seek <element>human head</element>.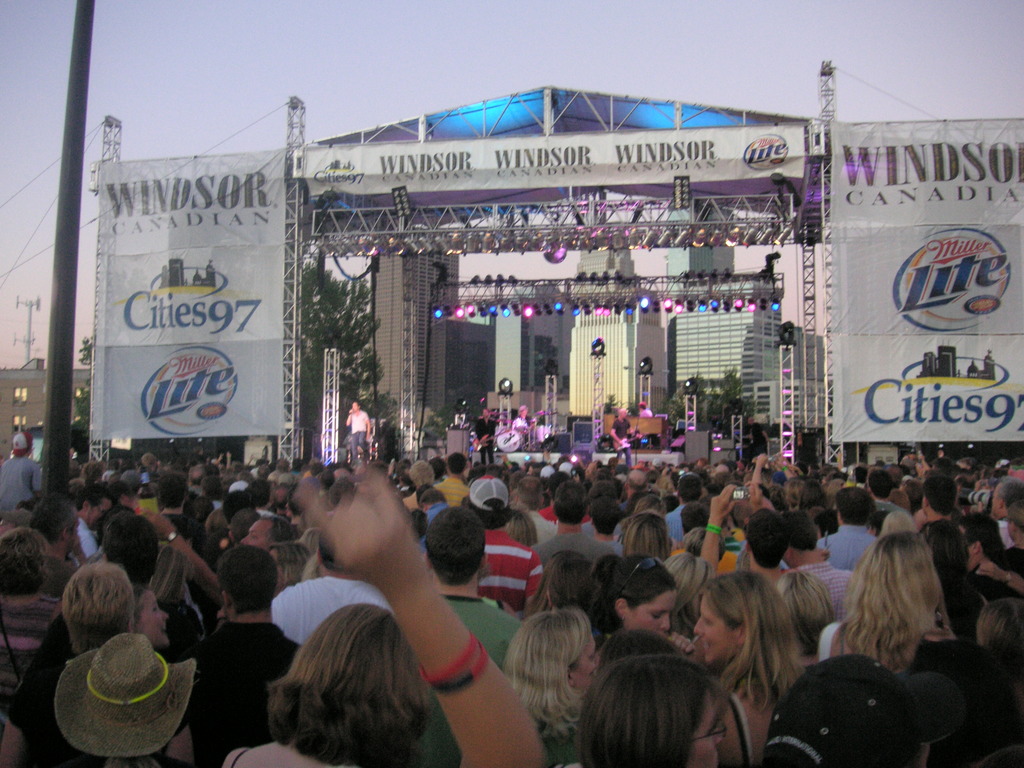
762 570 833 659.
